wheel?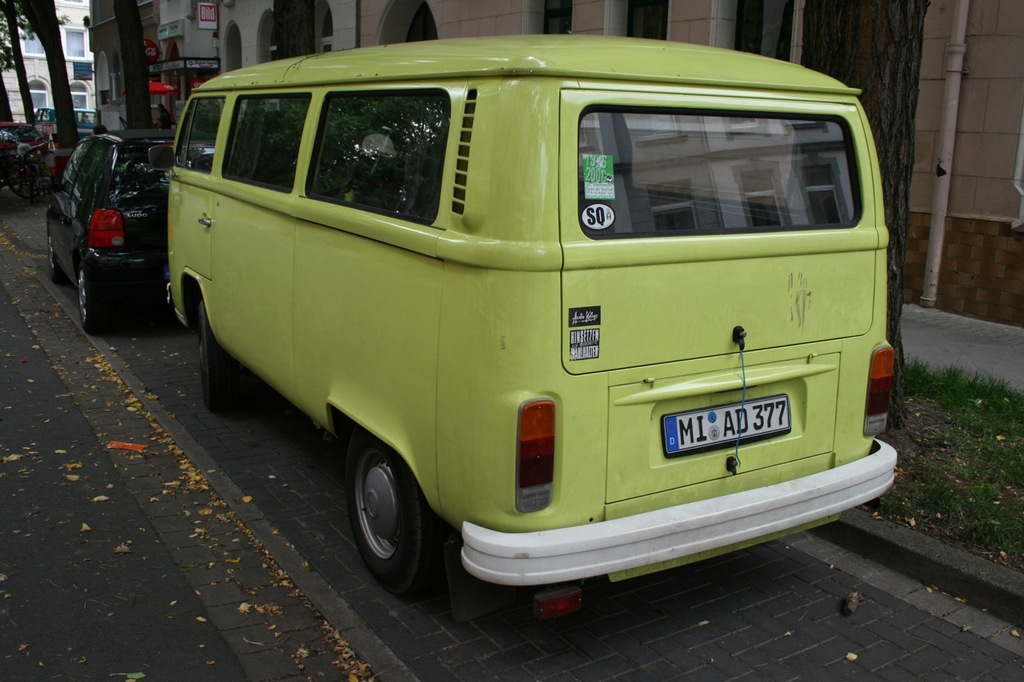
334:444:438:596
